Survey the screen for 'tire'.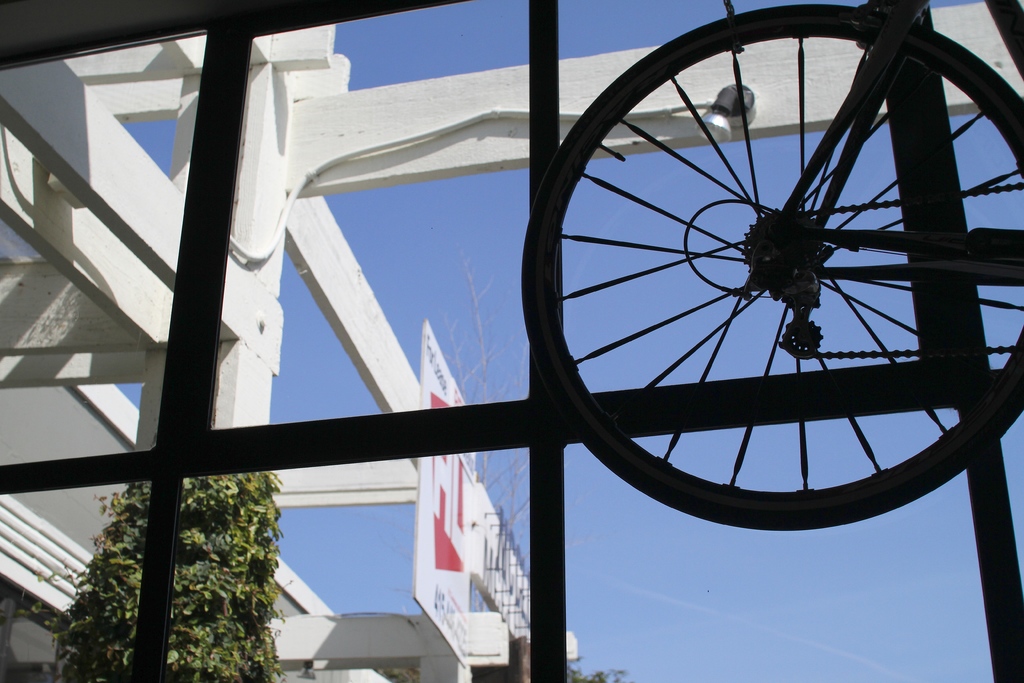
Survey found: {"x1": 518, "y1": 0, "x2": 1023, "y2": 538}.
